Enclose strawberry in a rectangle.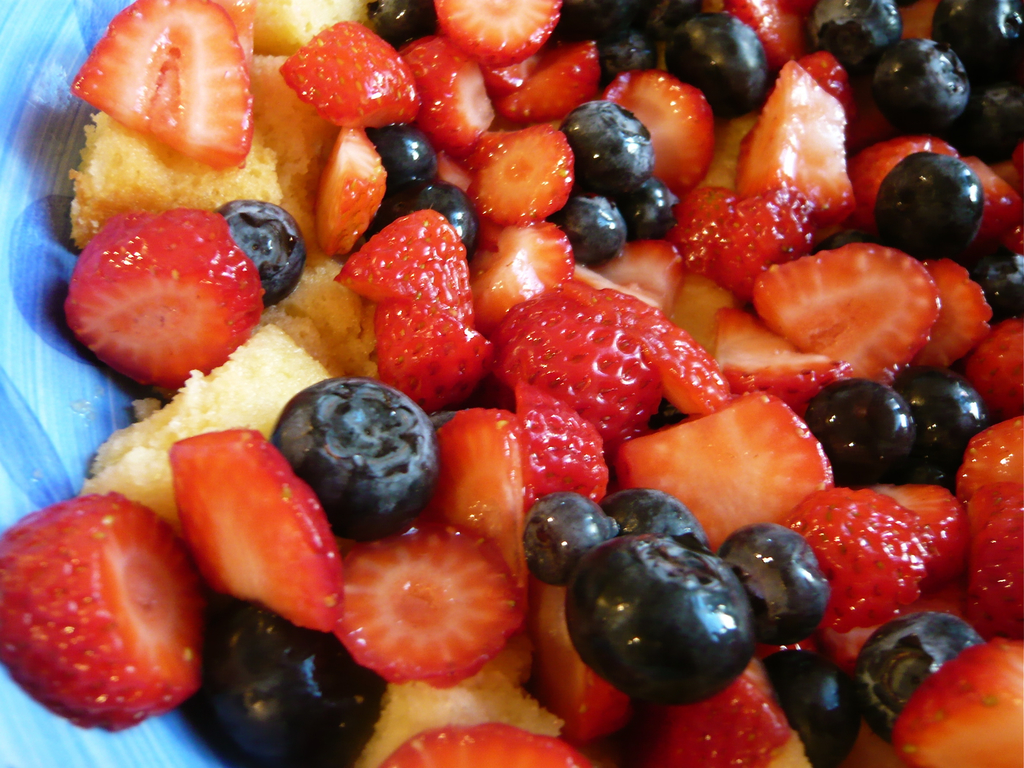
box=[845, 136, 963, 227].
